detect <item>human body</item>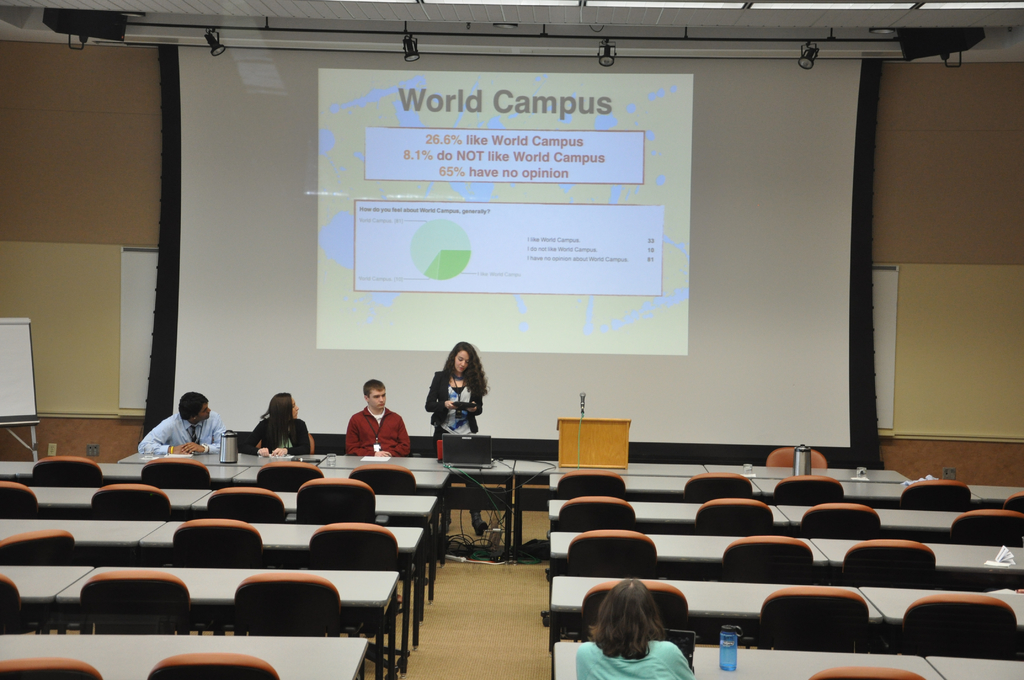
locate(425, 352, 496, 542)
